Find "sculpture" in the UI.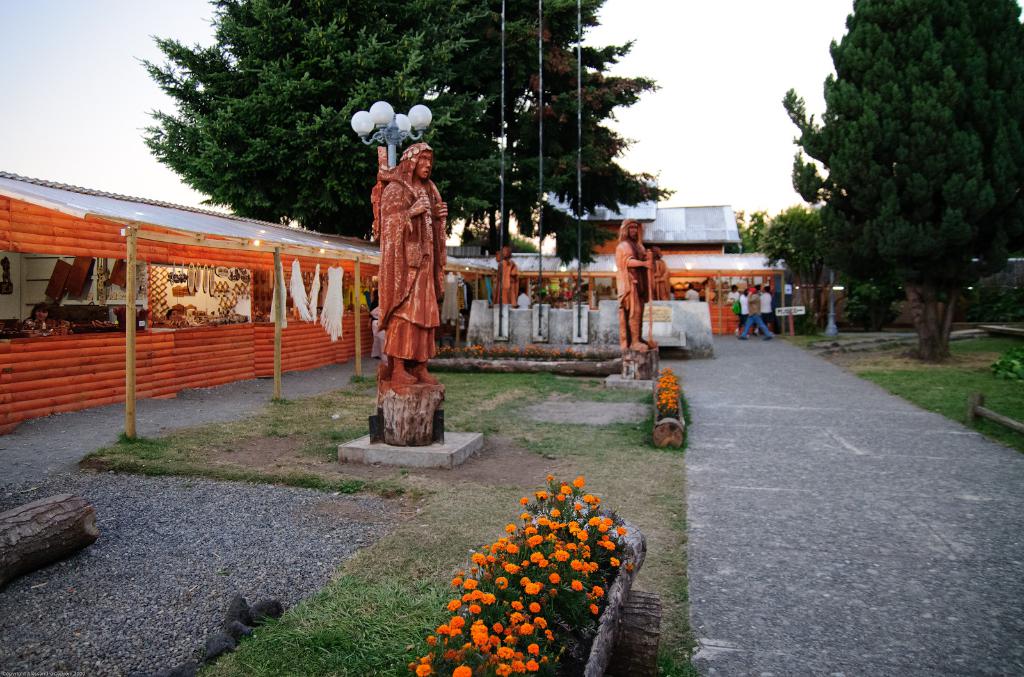
UI element at box=[492, 244, 519, 301].
